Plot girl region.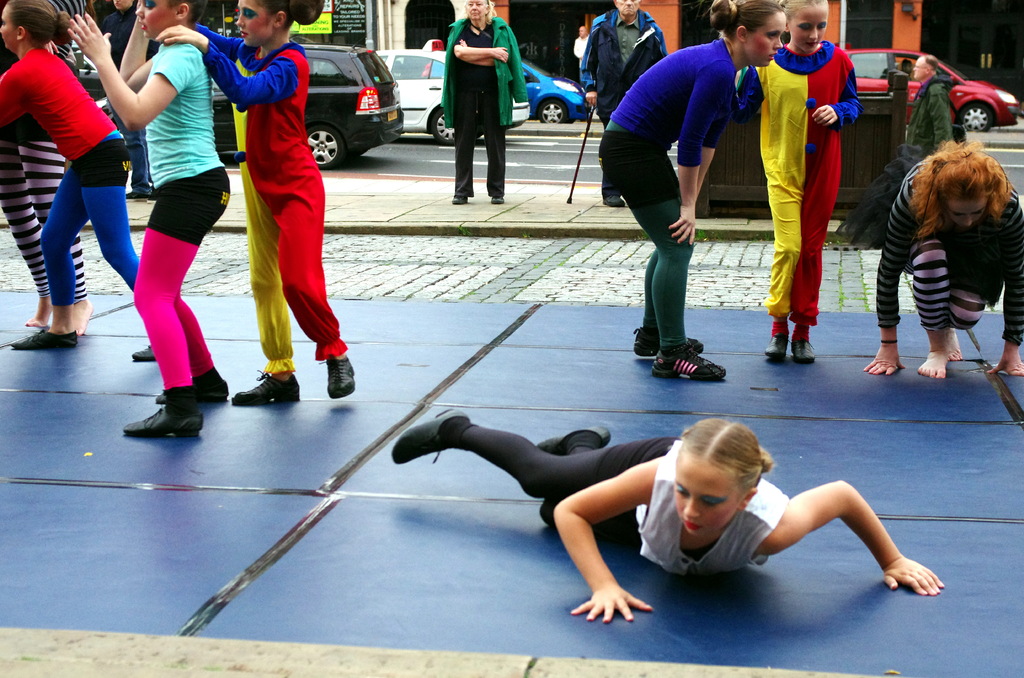
Plotted at [left=596, top=0, right=786, bottom=382].
